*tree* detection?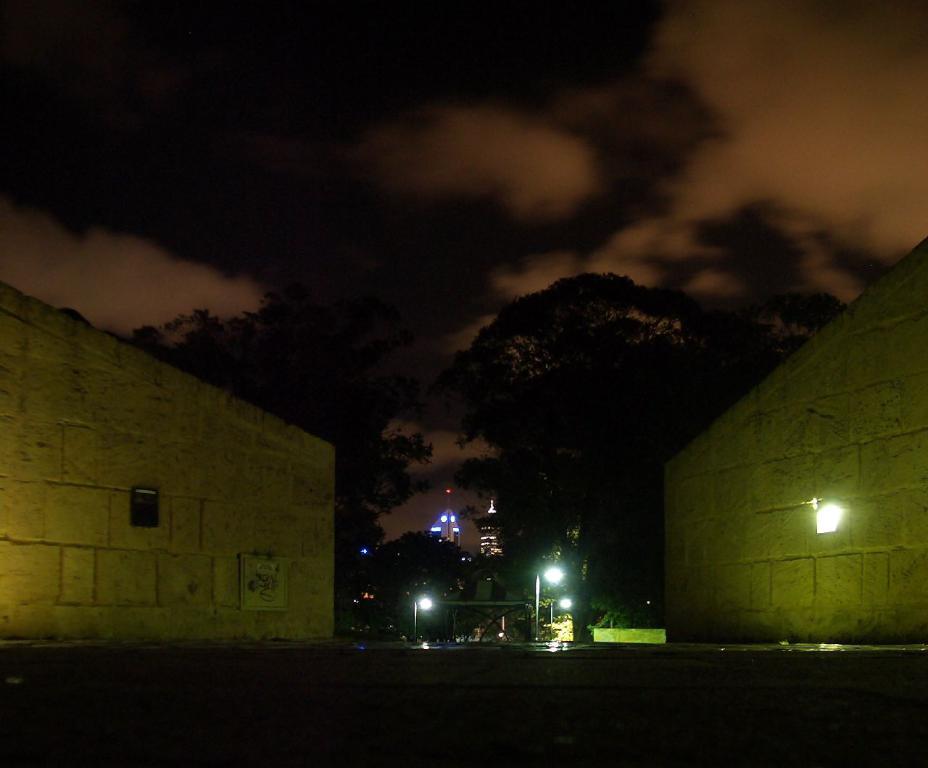
bbox=(121, 272, 441, 559)
